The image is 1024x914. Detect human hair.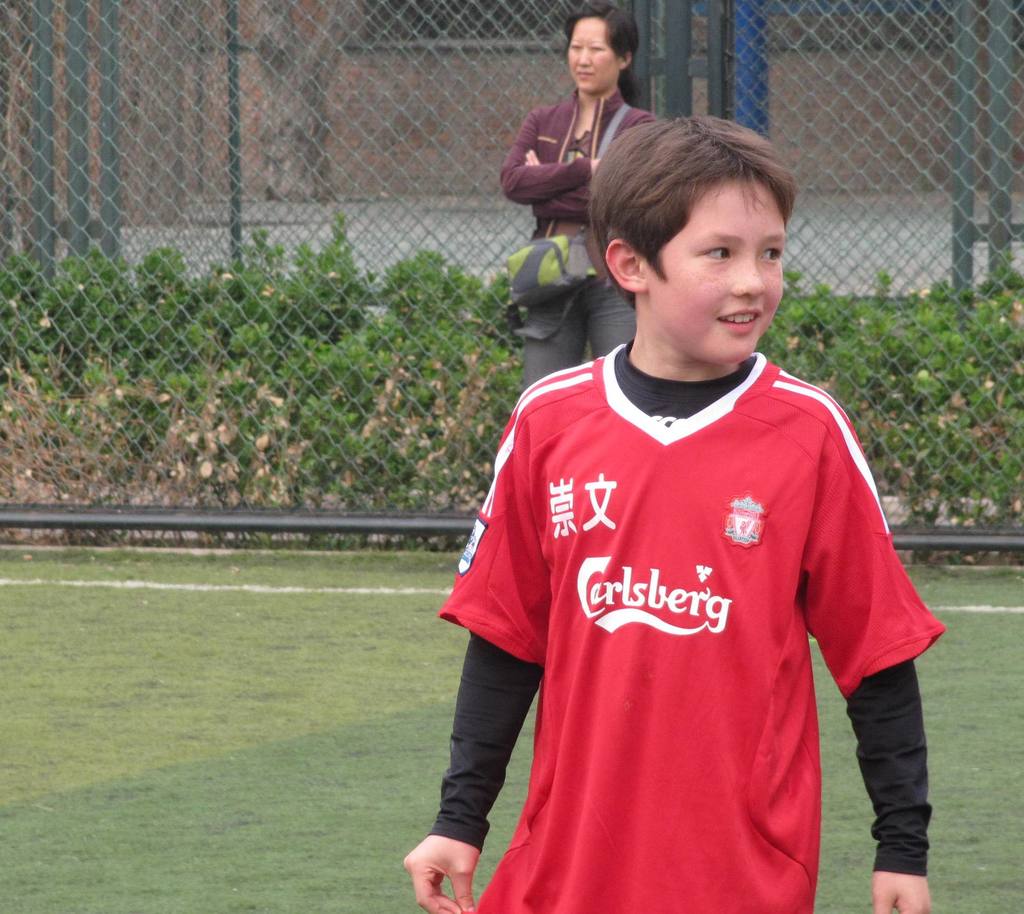
Detection: (x1=586, y1=101, x2=799, y2=319).
